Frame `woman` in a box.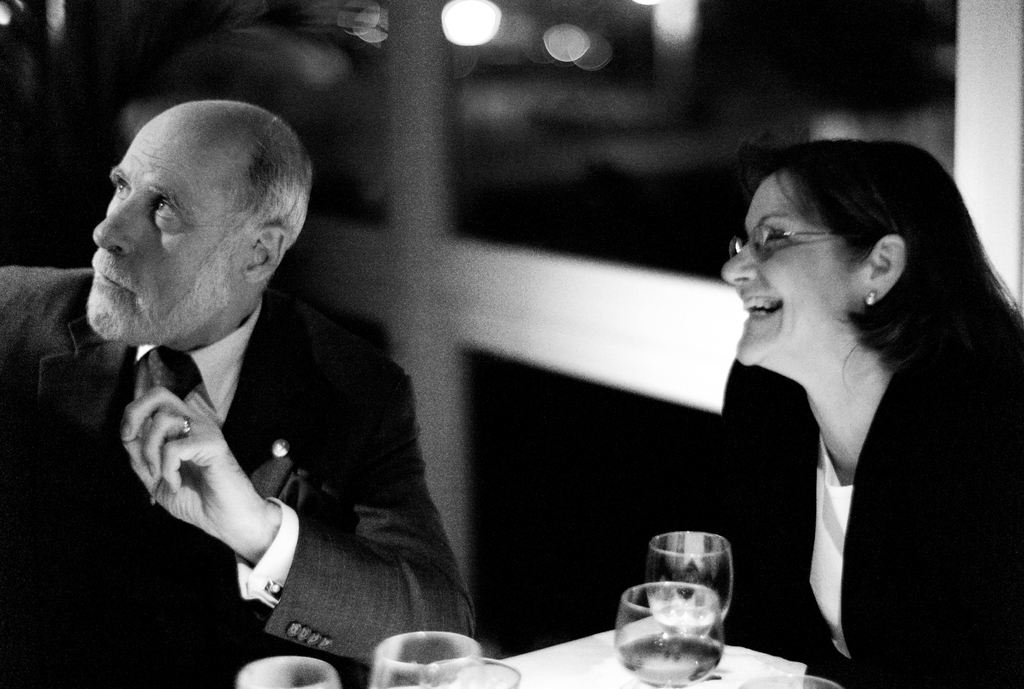
box=[676, 140, 1009, 688].
